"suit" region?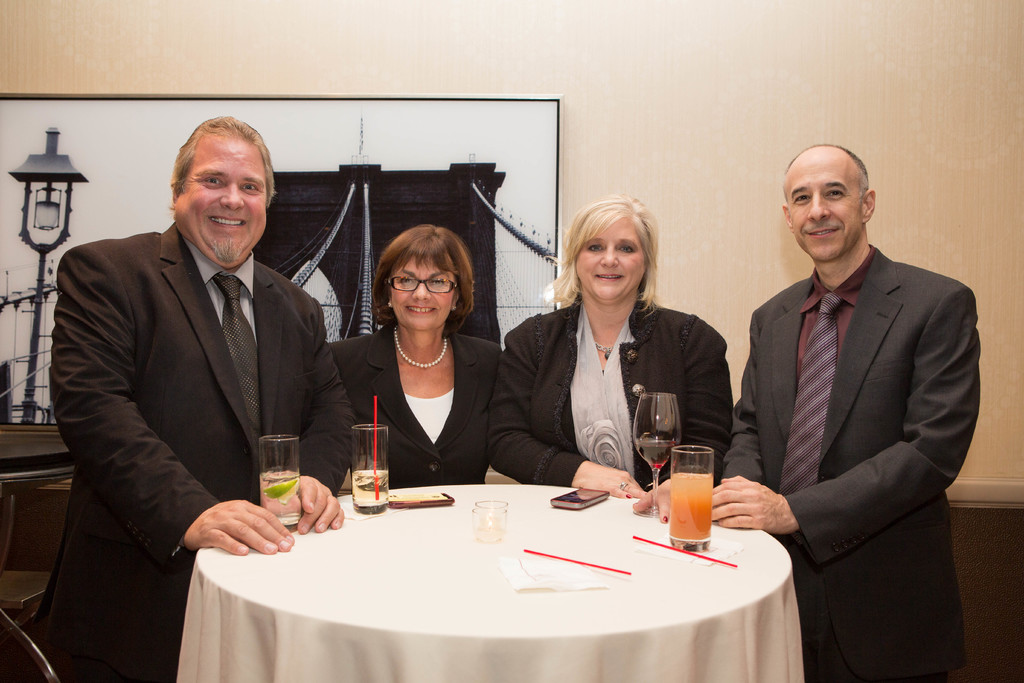
52, 220, 366, 682
